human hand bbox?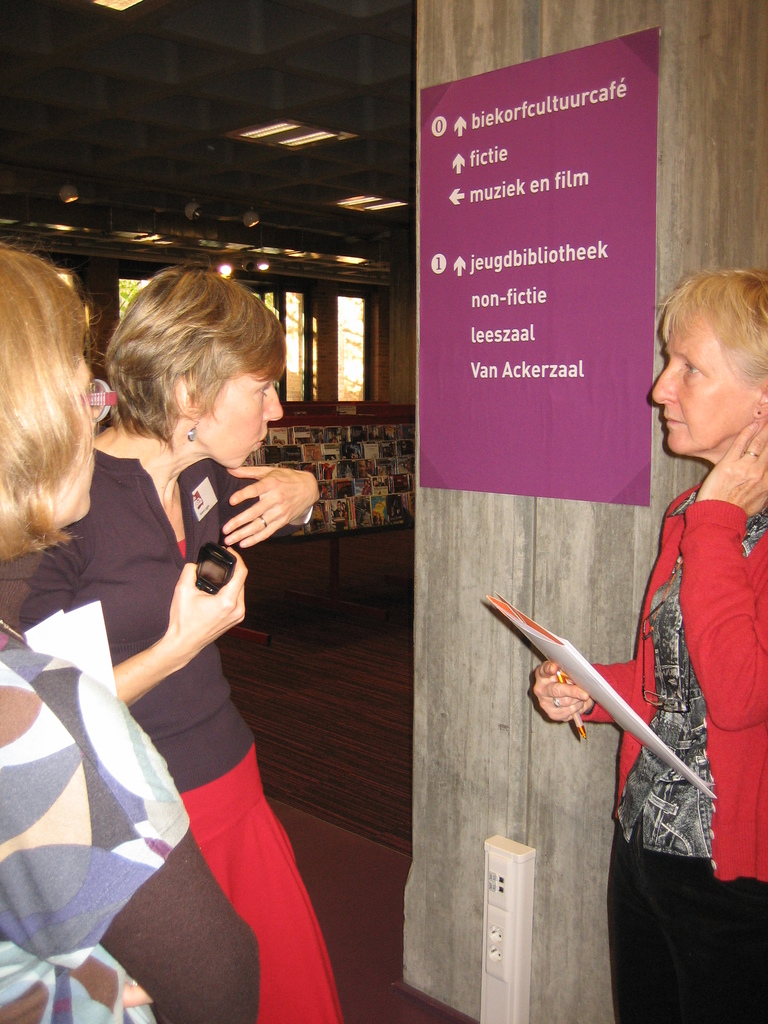
(x1=218, y1=458, x2=315, y2=542)
